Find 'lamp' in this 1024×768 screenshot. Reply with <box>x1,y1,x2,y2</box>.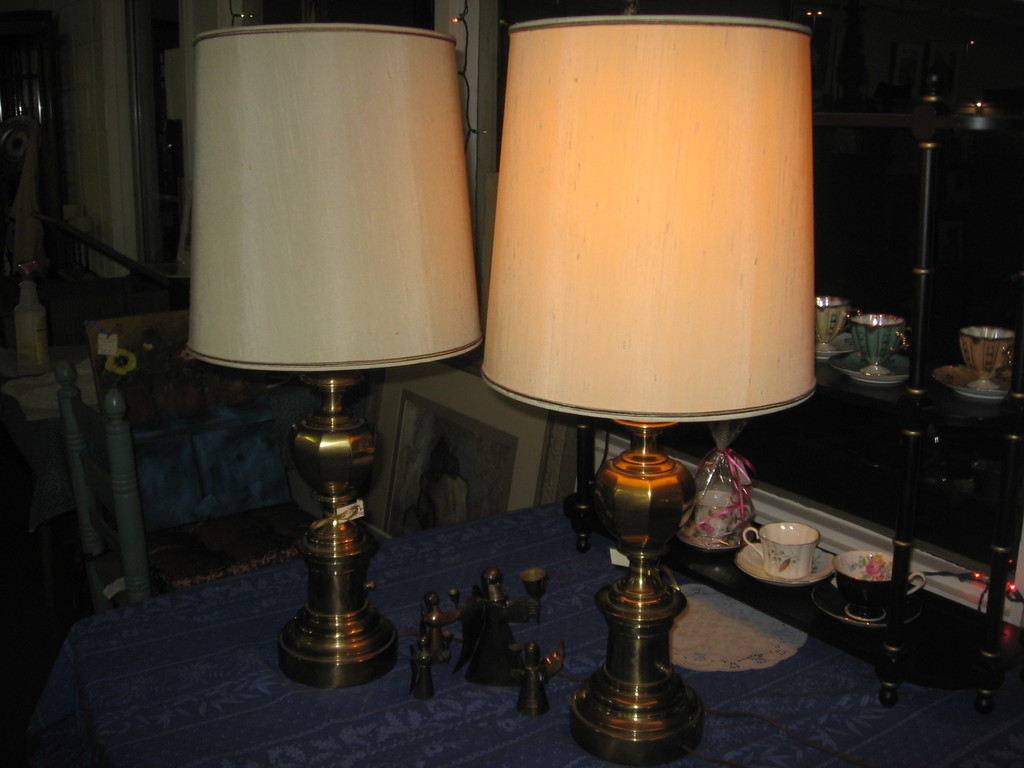
<box>483,0,820,767</box>.
